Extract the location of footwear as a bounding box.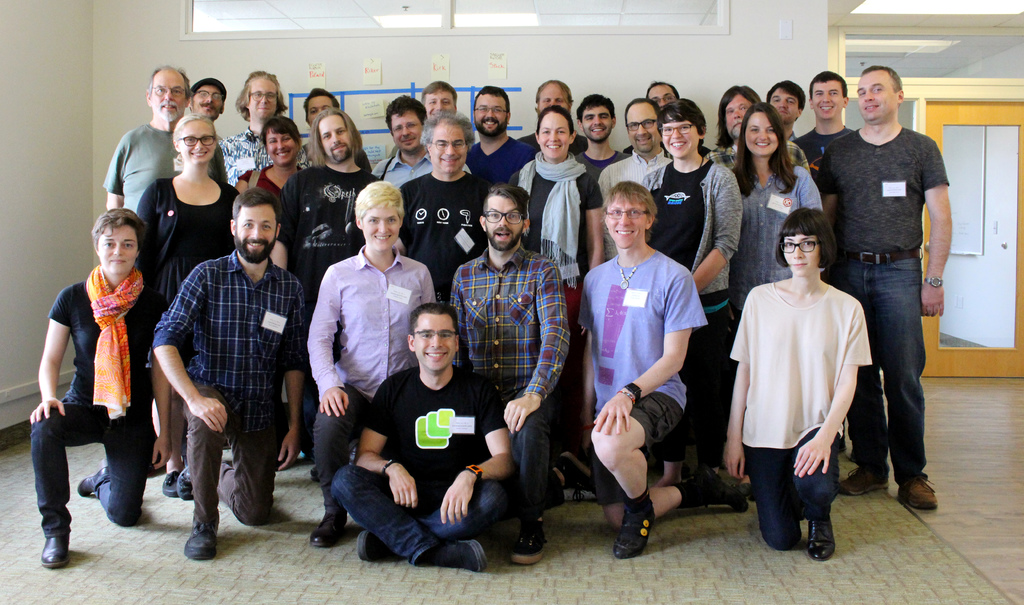
(x1=899, y1=467, x2=938, y2=512).
